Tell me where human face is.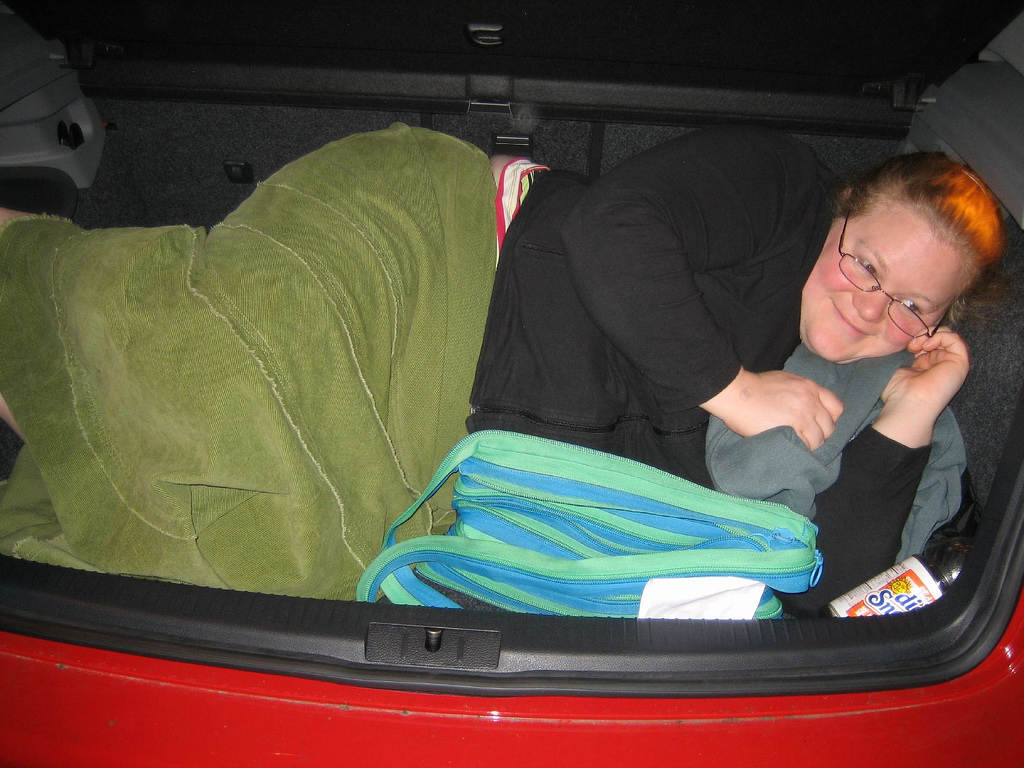
human face is at <bbox>797, 198, 972, 362</bbox>.
